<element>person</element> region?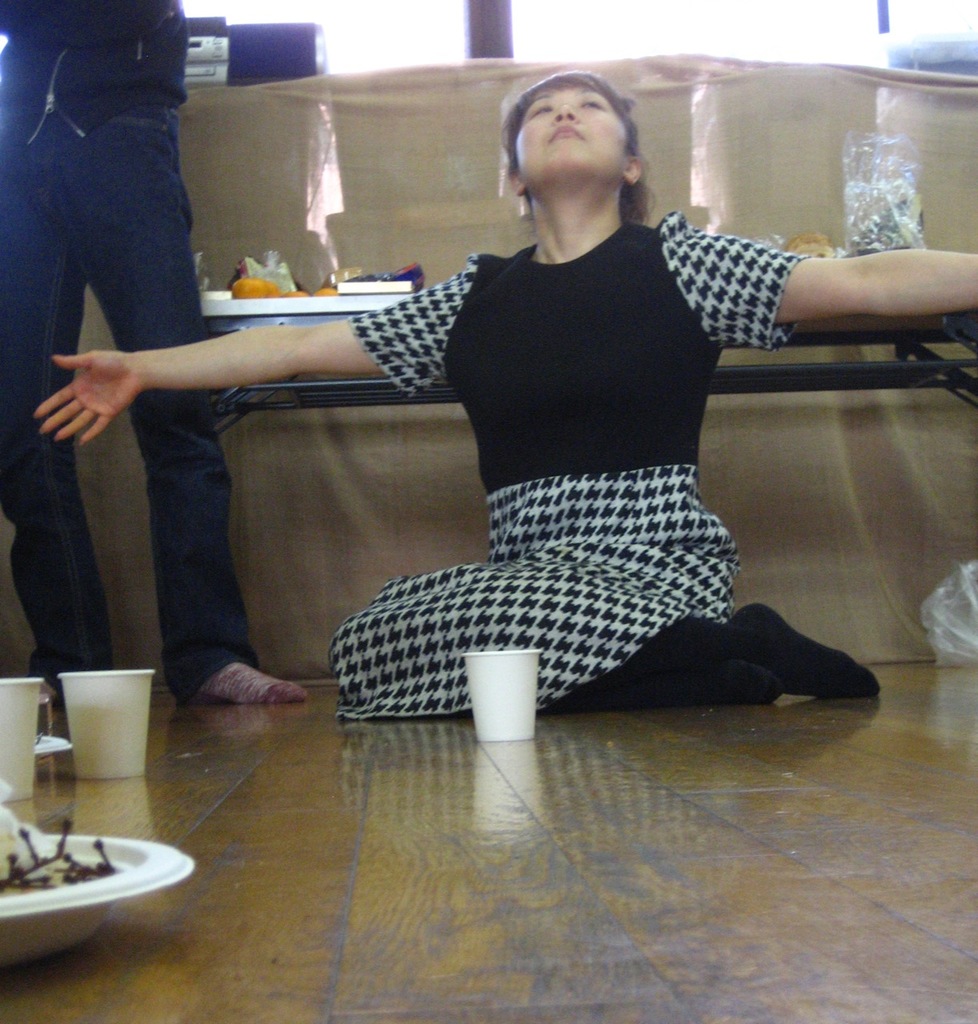
0:0:303:707
